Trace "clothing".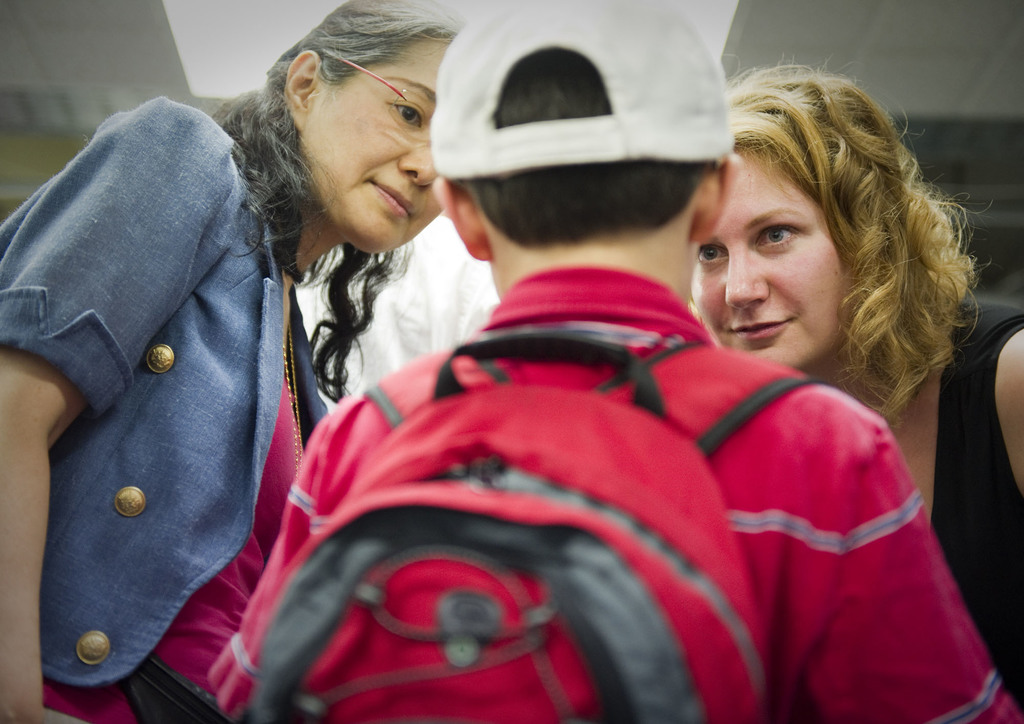
Traced to [212, 257, 1023, 723].
